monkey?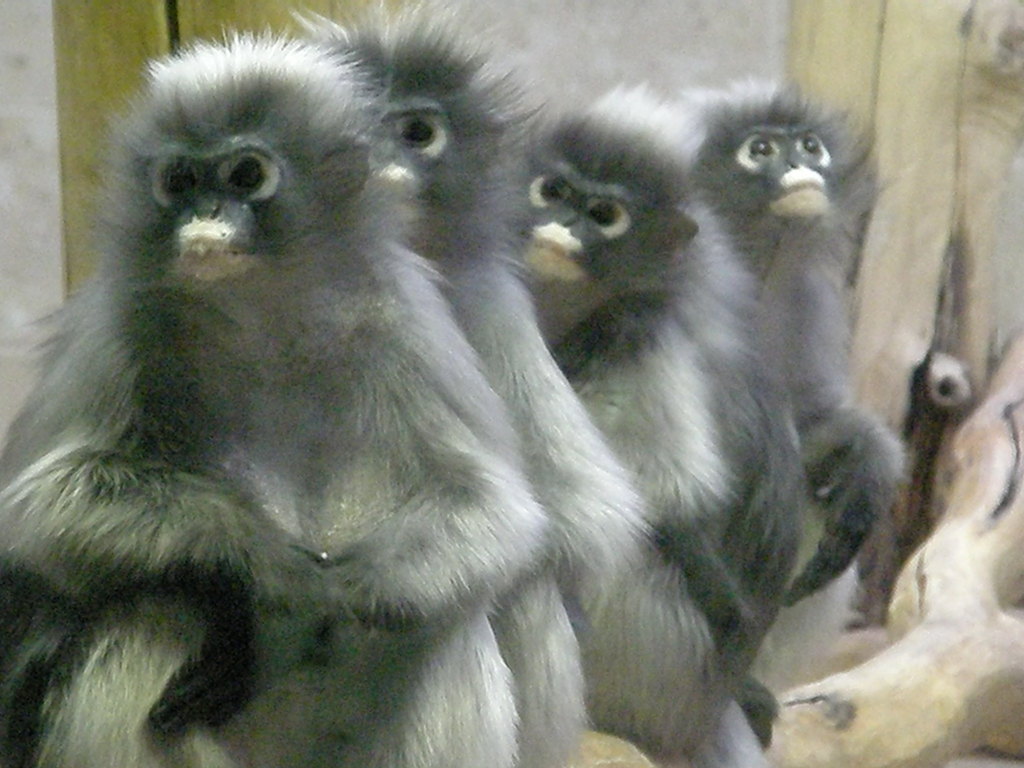
left=0, top=33, right=545, bottom=767
